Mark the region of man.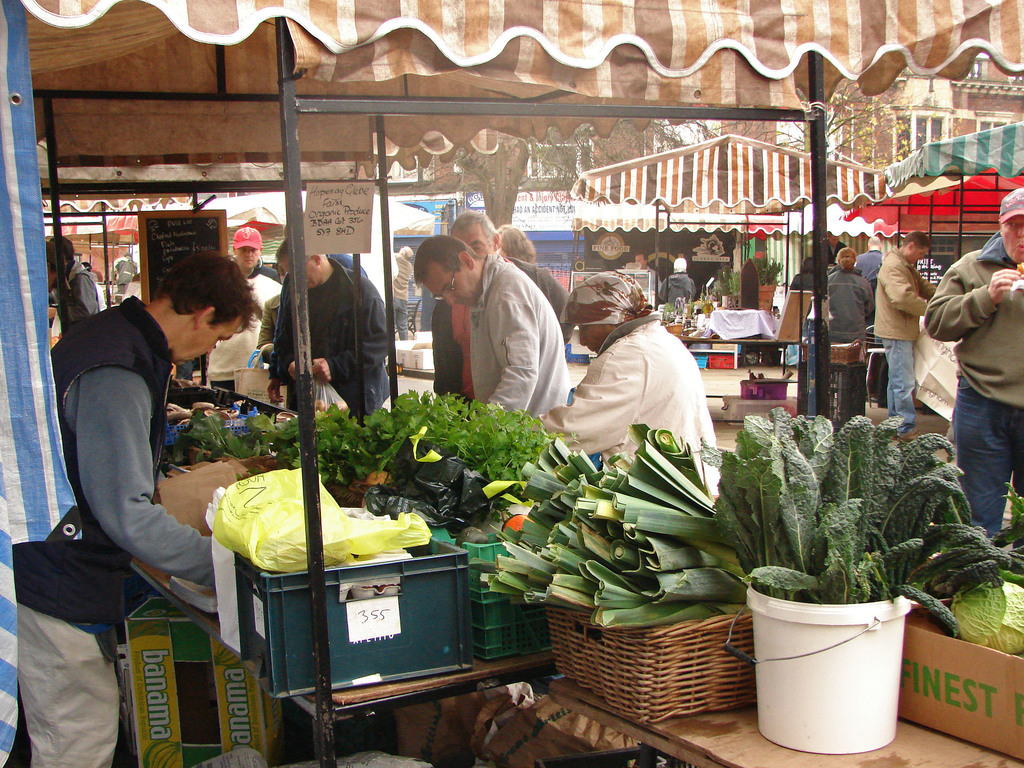
Region: pyautogui.locateOnScreen(204, 221, 281, 389).
